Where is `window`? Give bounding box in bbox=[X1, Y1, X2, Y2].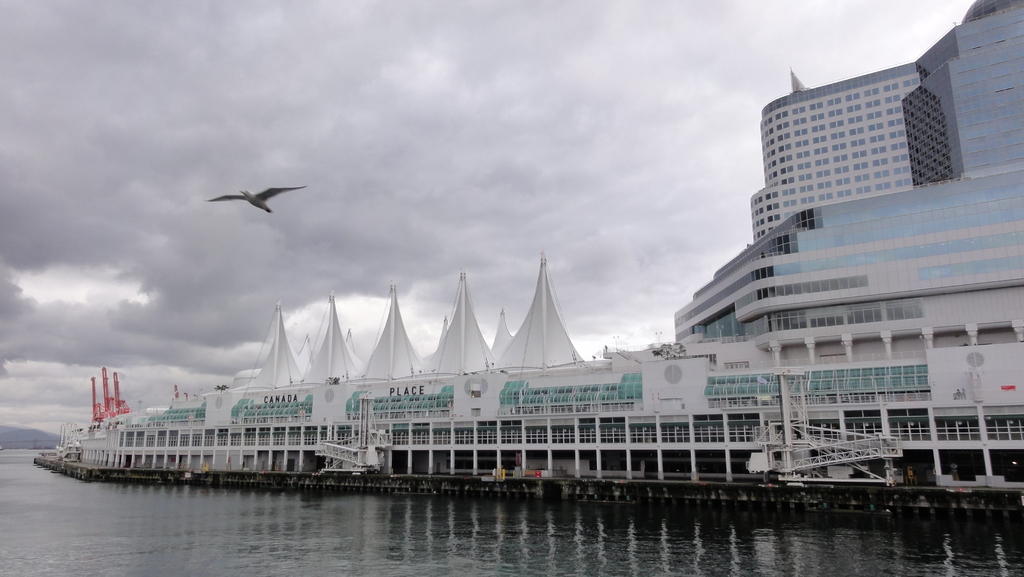
bbox=[810, 115, 820, 119].
